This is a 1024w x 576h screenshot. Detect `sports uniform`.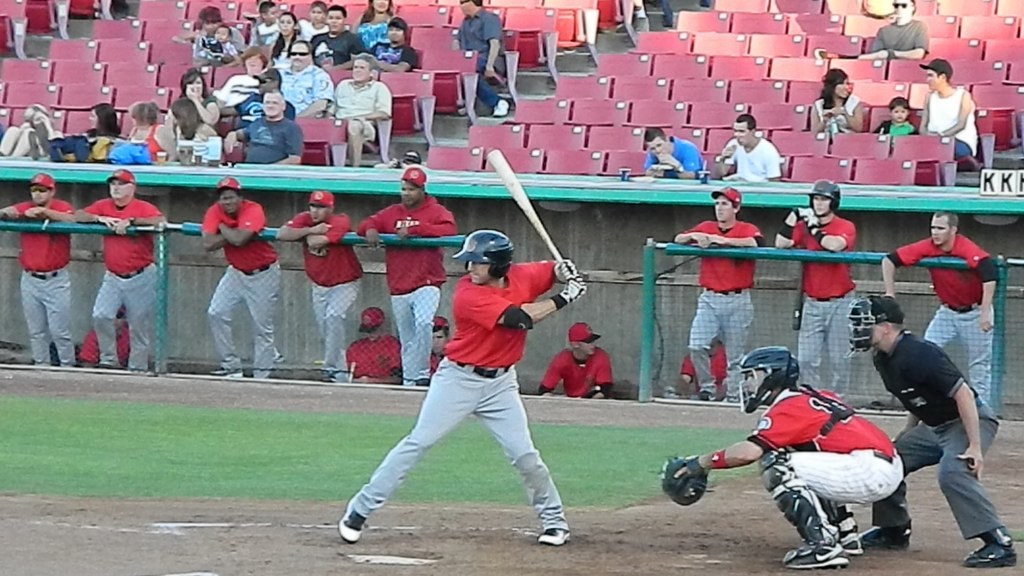
<bbox>739, 381, 900, 574</bbox>.
